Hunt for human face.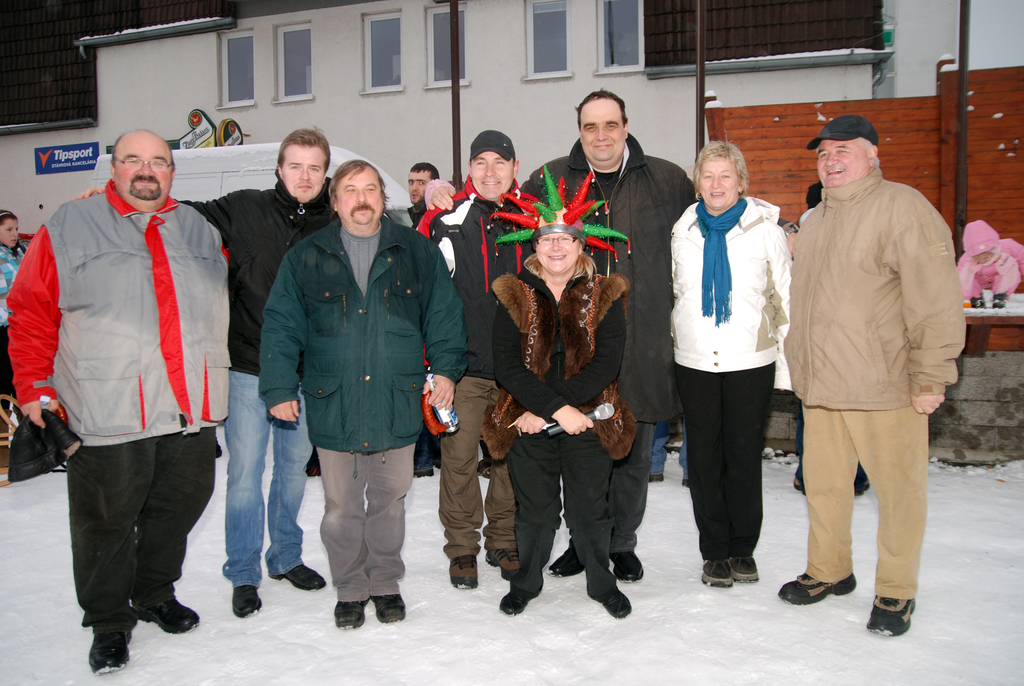
Hunted down at pyautogui.locateOnScreen(281, 145, 330, 205).
